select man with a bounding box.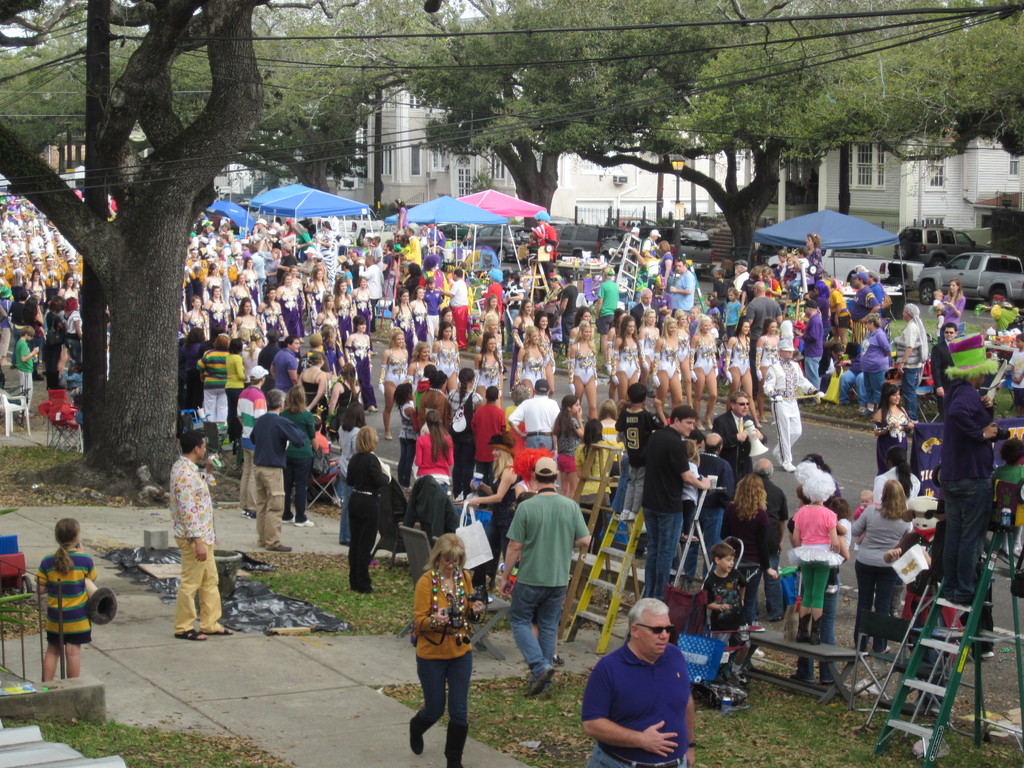
crop(258, 331, 280, 388).
